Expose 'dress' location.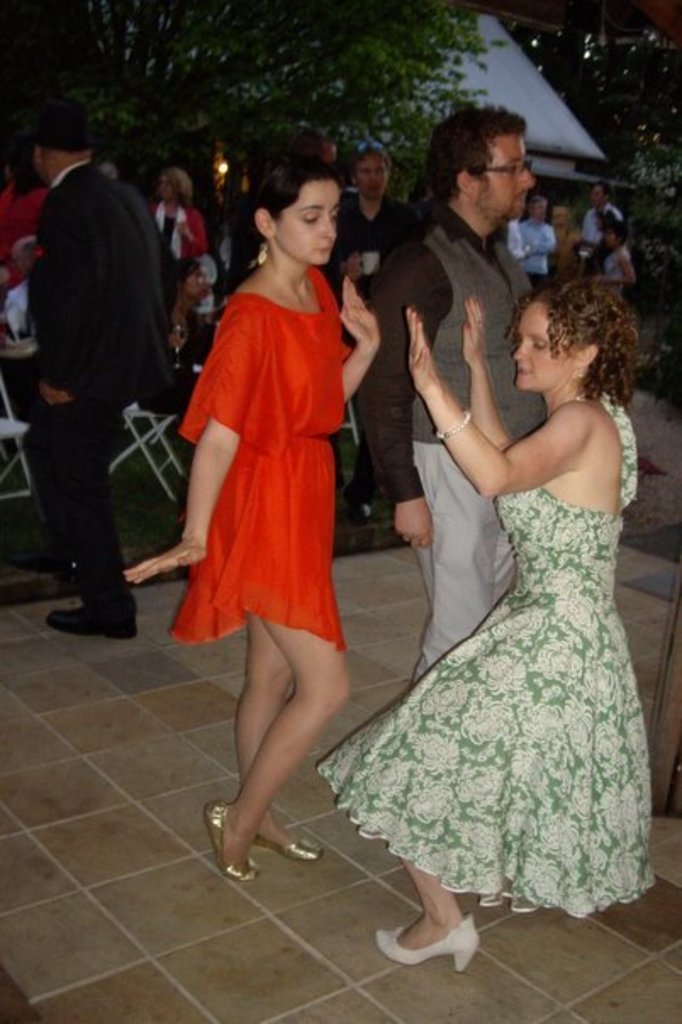
Exposed at [163, 273, 355, 656].
